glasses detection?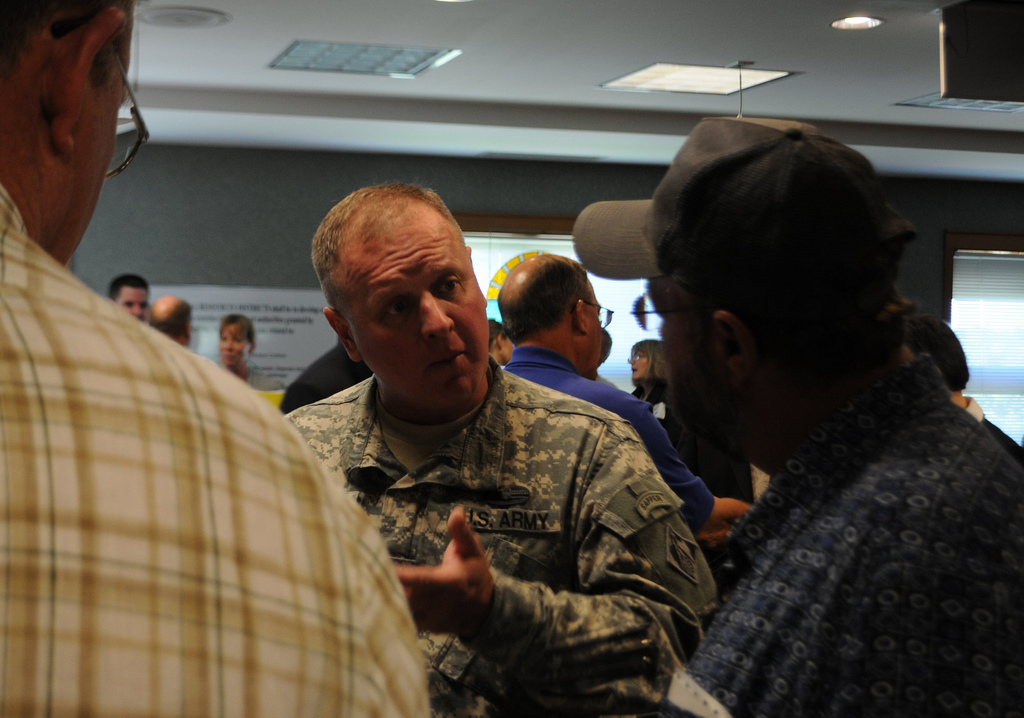
box(572, 295, 612, 331)
